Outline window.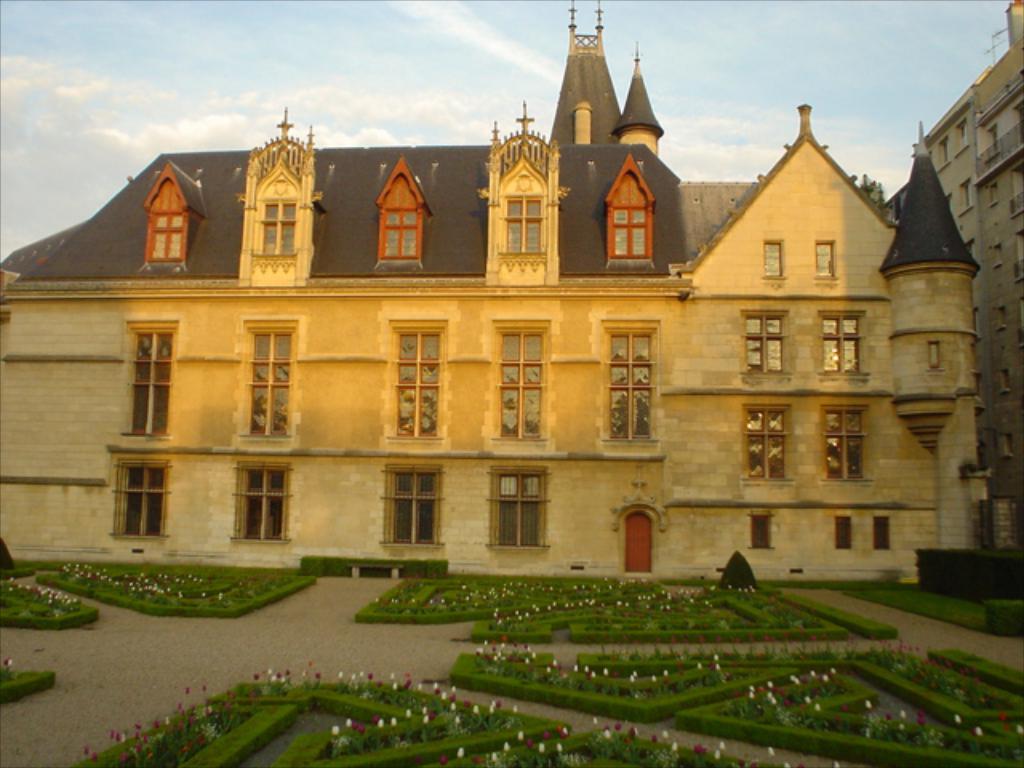
Outline: x1=741 y1=312 x2=790 y2=374.
